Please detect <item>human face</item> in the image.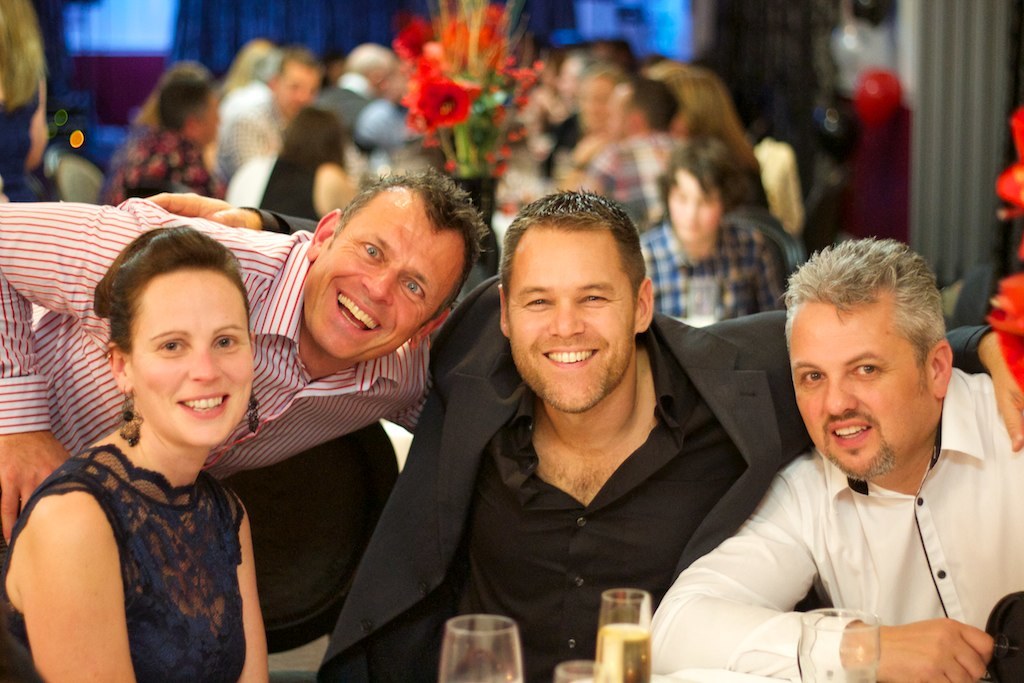
302/202/463/361.
